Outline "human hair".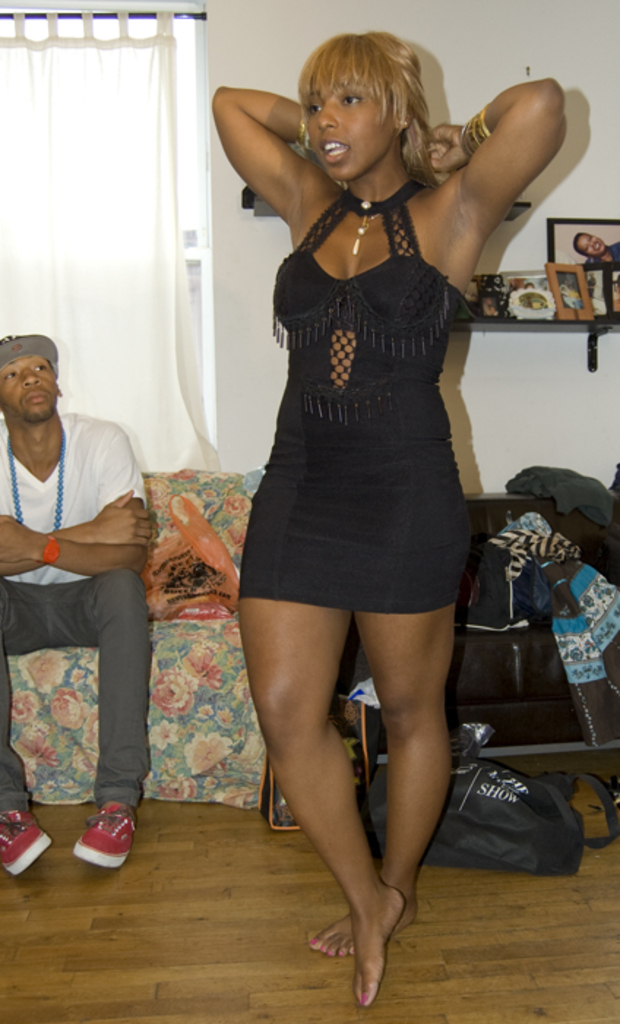
Outline: bbox=[290, 29, 421, 181].
